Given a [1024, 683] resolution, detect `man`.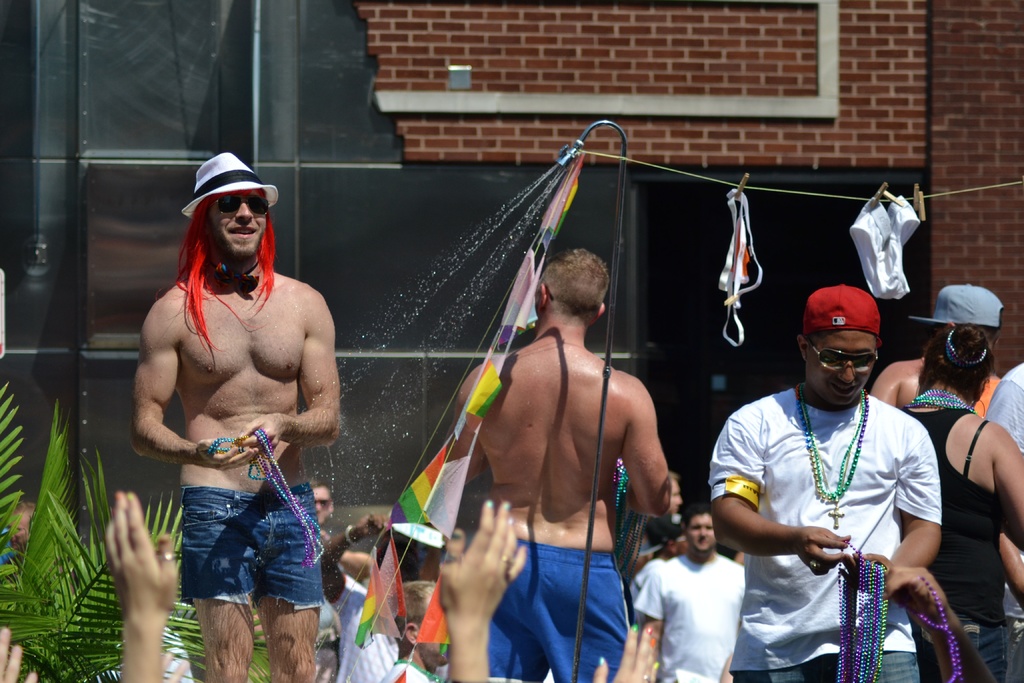
region(305, 477, 336, 533).
